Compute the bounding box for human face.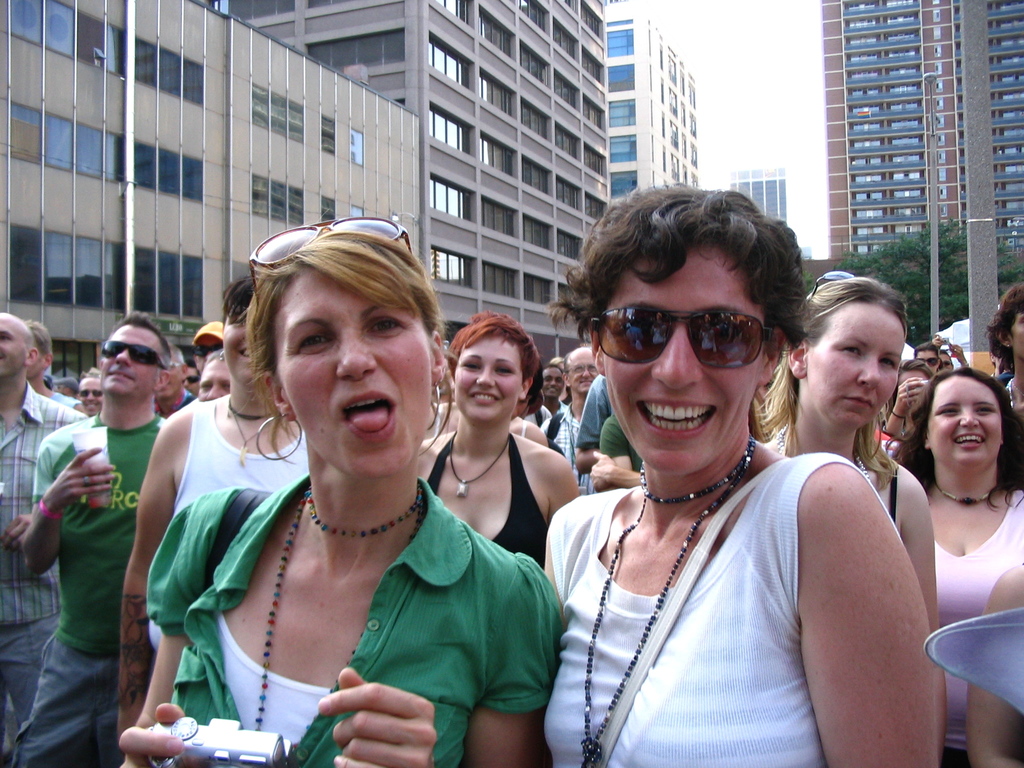
925,371,1006,464.
